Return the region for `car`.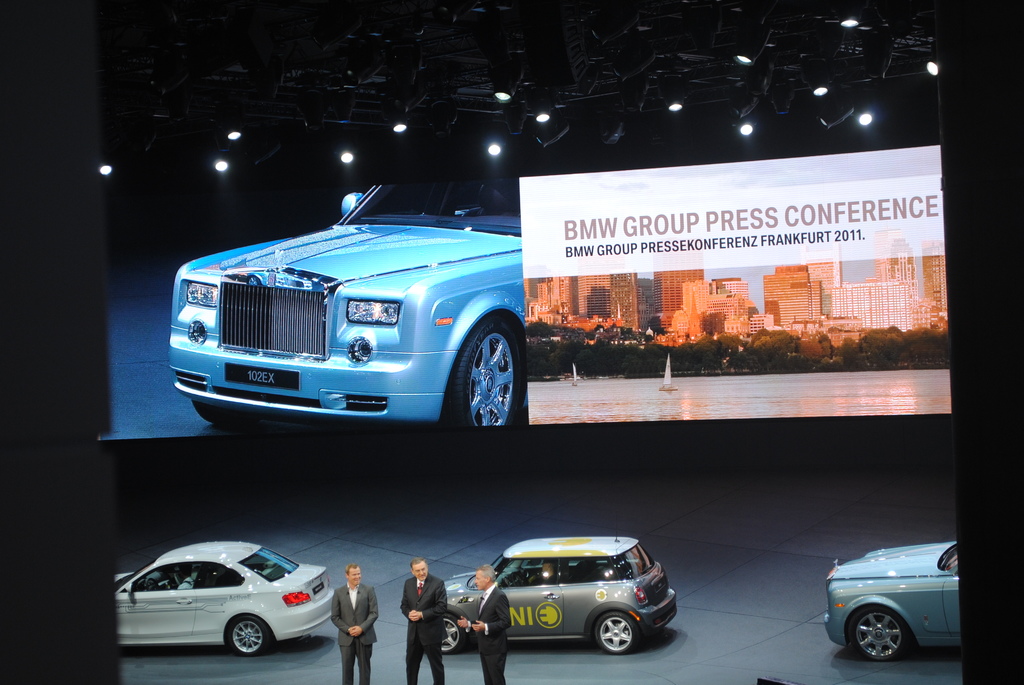
<bbox>118, 543, 336, 660</bbox>.
